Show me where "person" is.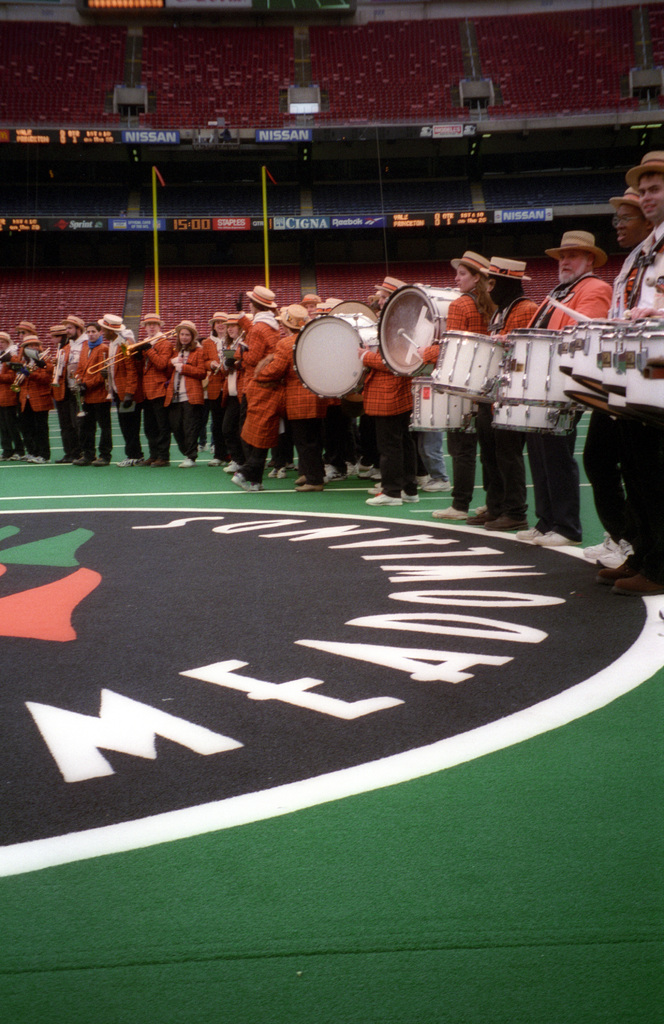
"person" is at {"left": 218, "top": 266, "right": 291, "bottom": 486}.
